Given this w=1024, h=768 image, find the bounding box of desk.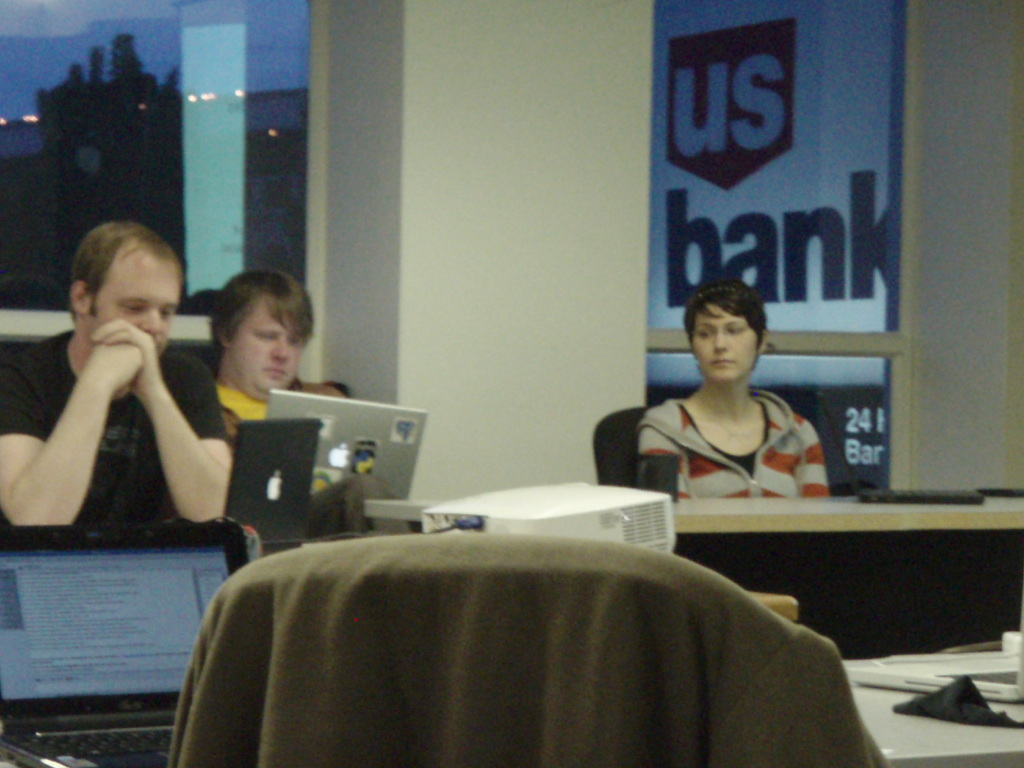
361, 495, 1023, 529.
